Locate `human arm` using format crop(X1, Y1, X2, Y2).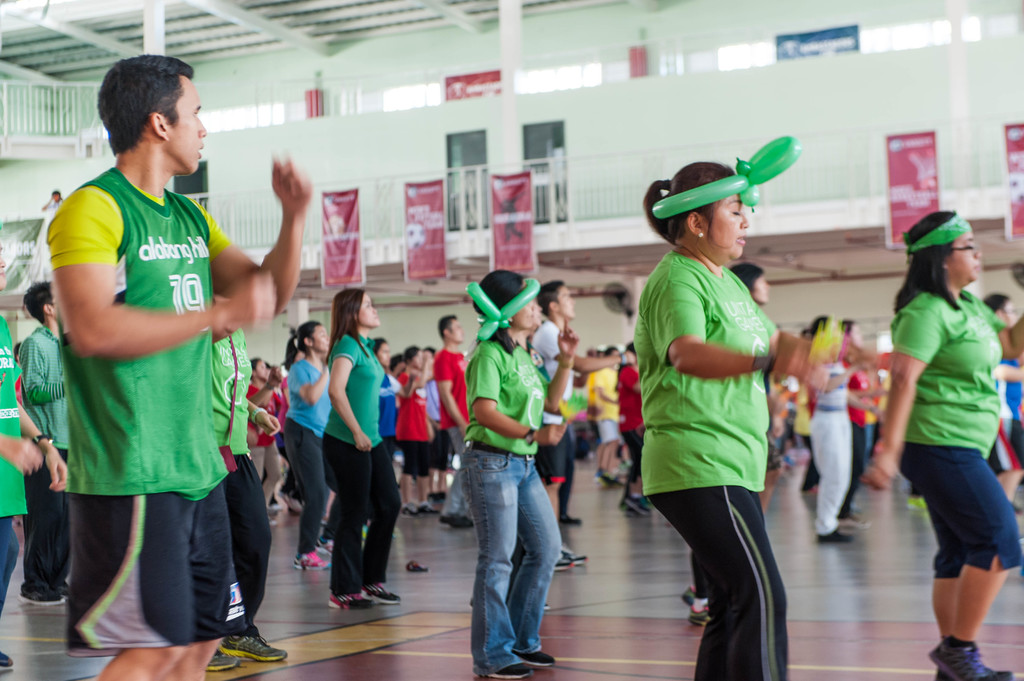
crop(250, 365, 287, 406).
